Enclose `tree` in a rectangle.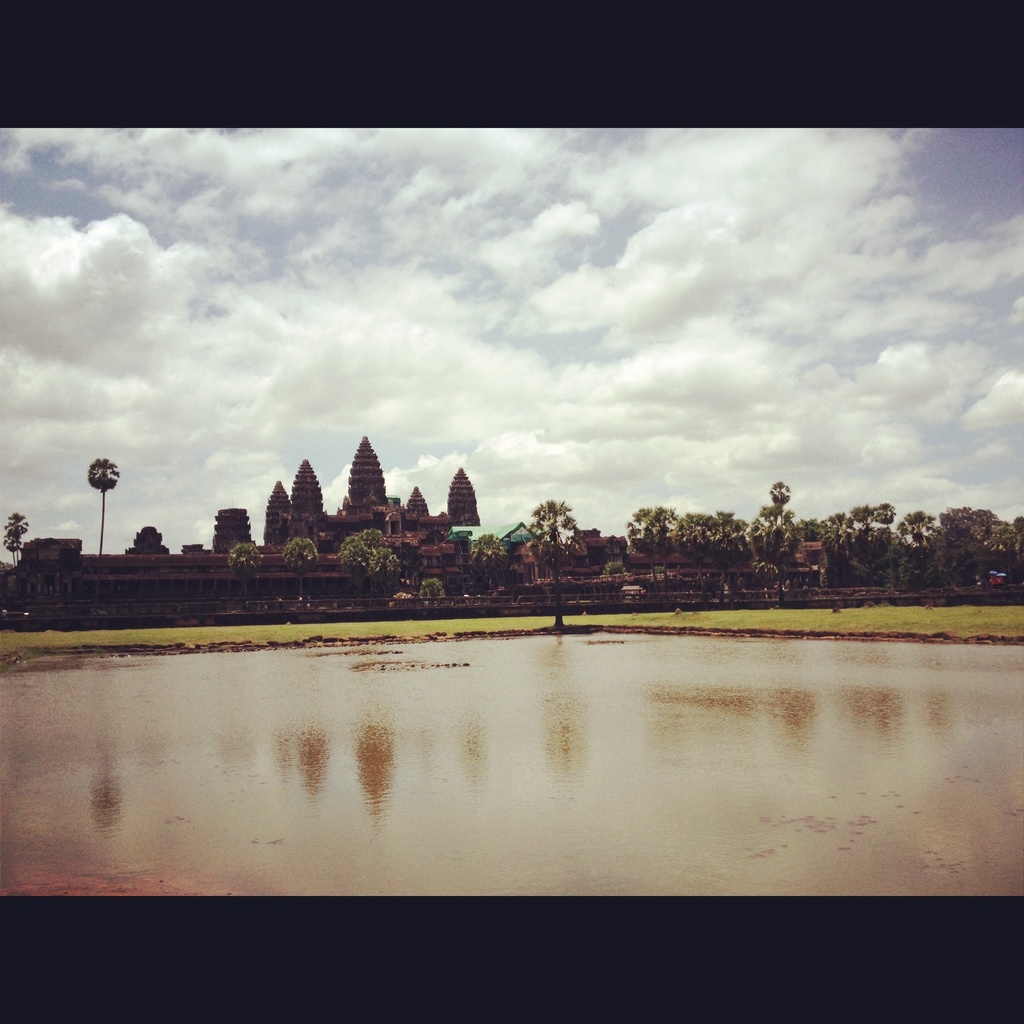
crop(1, 508, 29, 557).
